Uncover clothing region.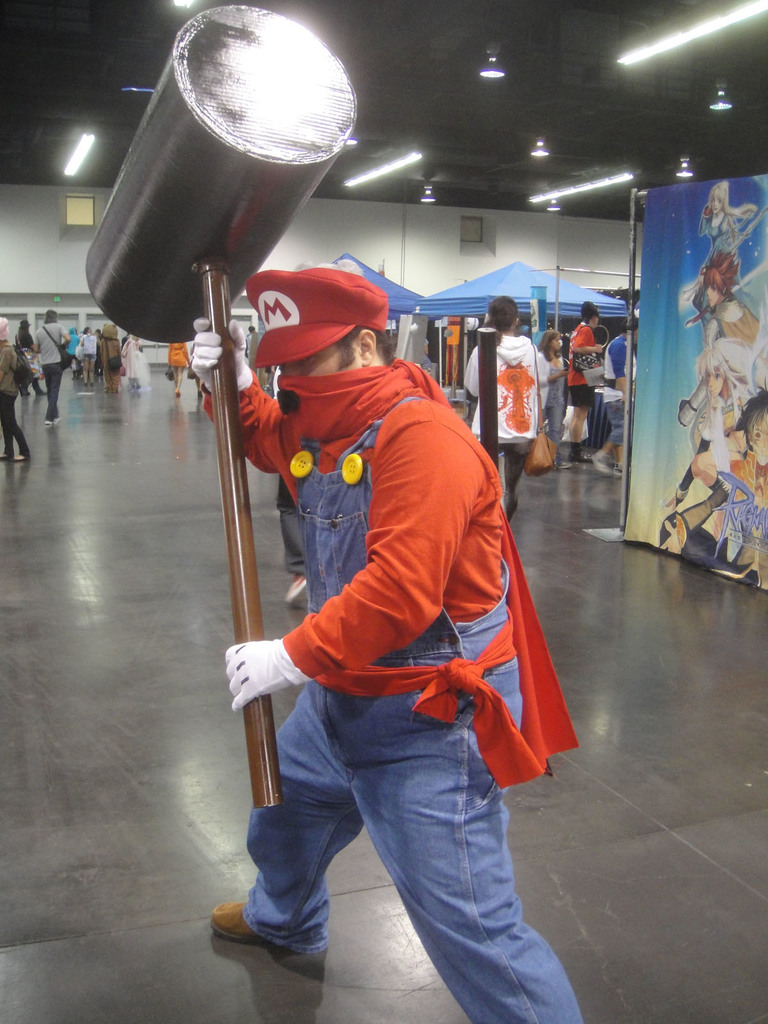
Uncovered: locate(120, 335, 146, 388).
